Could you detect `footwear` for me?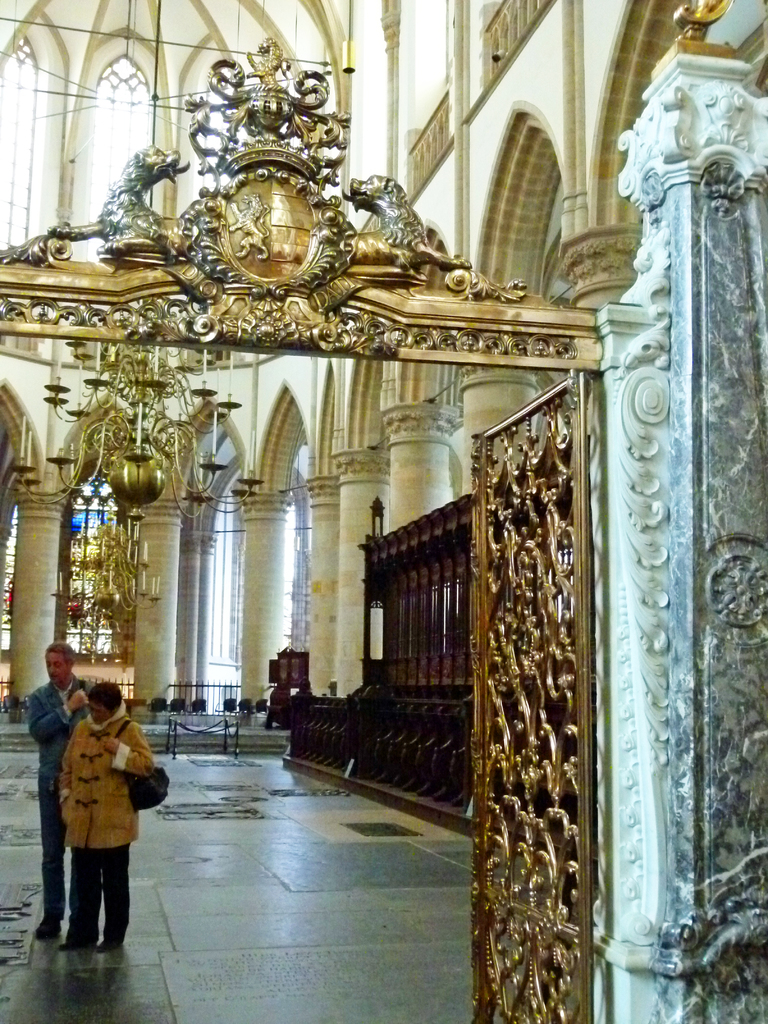
Detection result: [left=35, top=916, right=61, bottom=942].
